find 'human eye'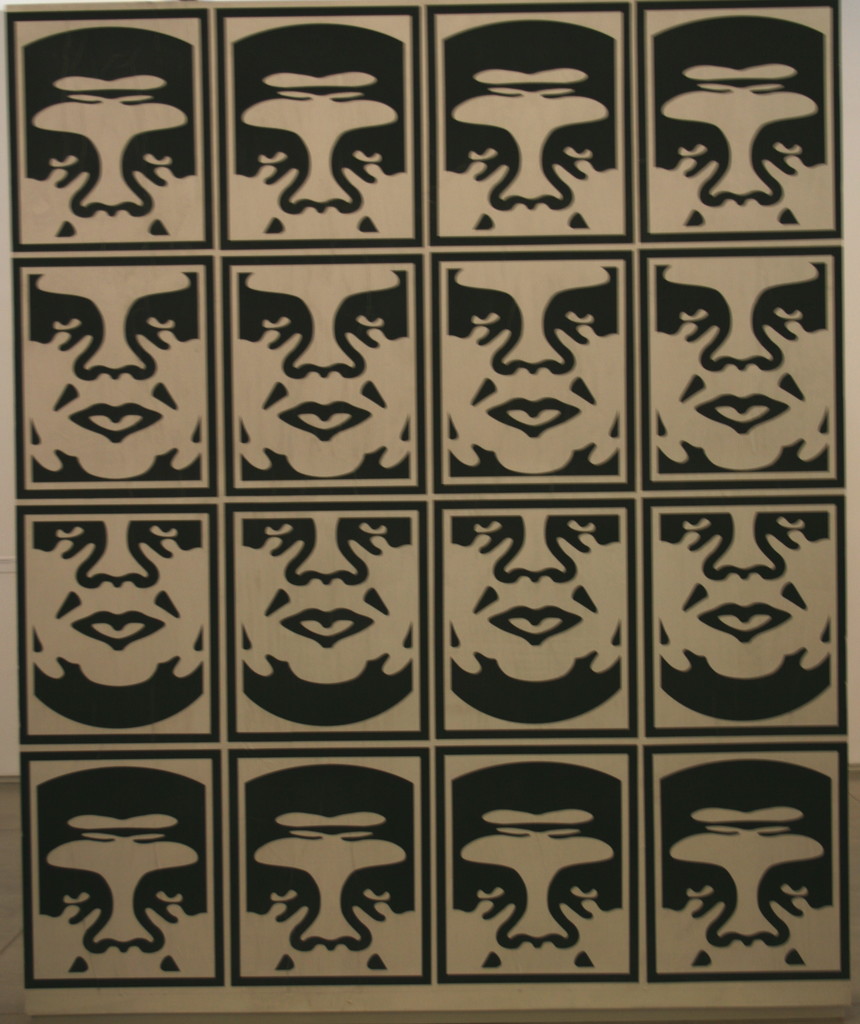
685, 511, 711, 532
